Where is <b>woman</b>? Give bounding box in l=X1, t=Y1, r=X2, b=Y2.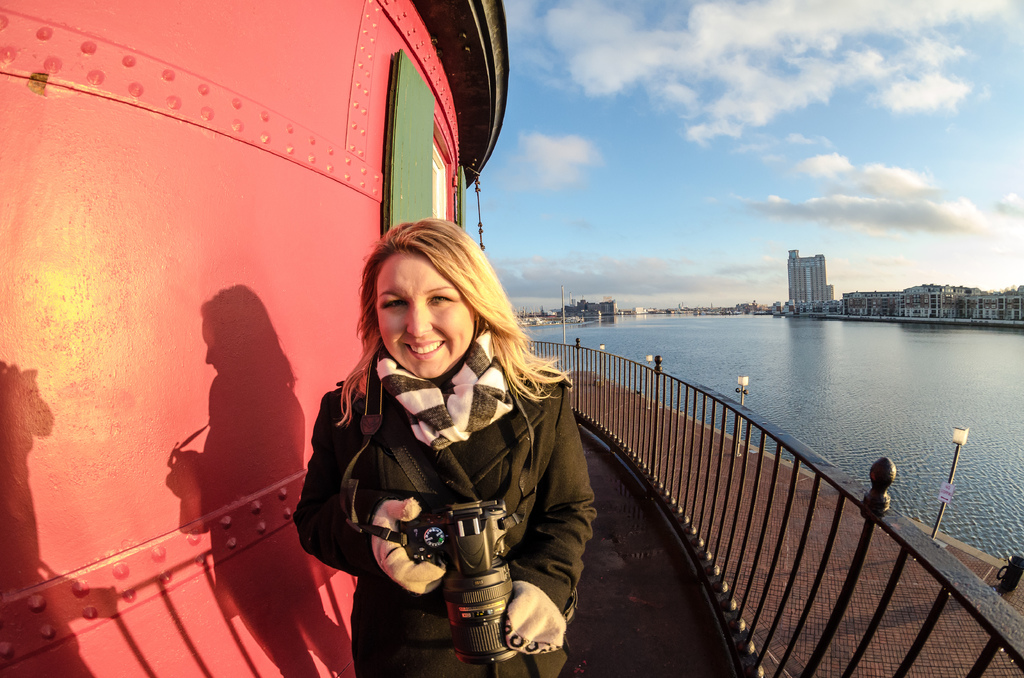
l=290, t=193, r=596, b=677.
